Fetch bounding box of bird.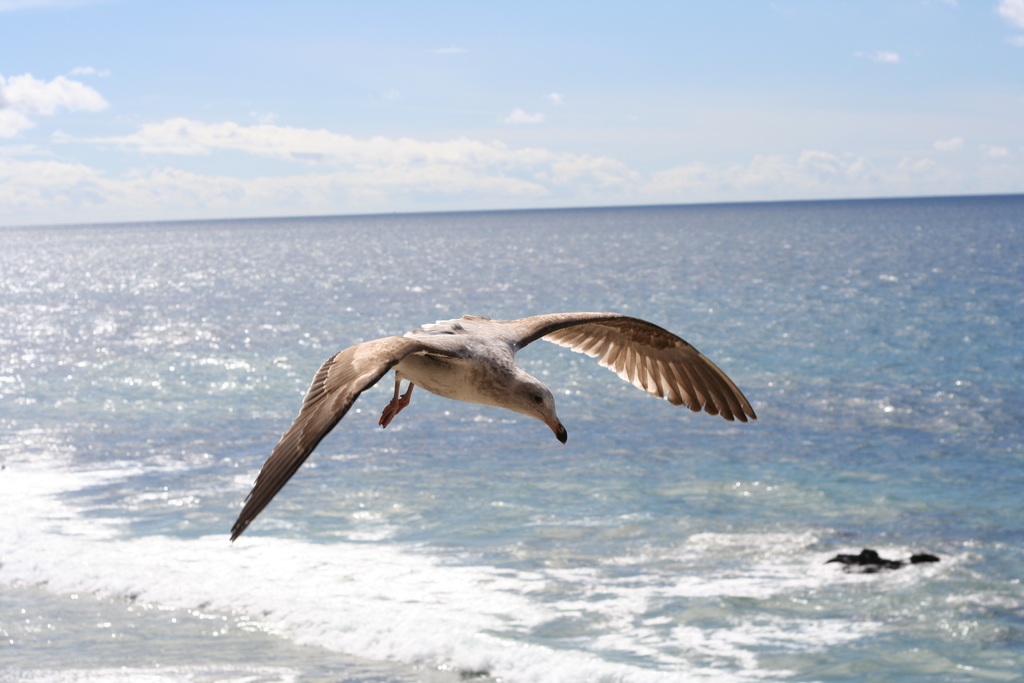
Bbox: (231, 317, 730, 531).
